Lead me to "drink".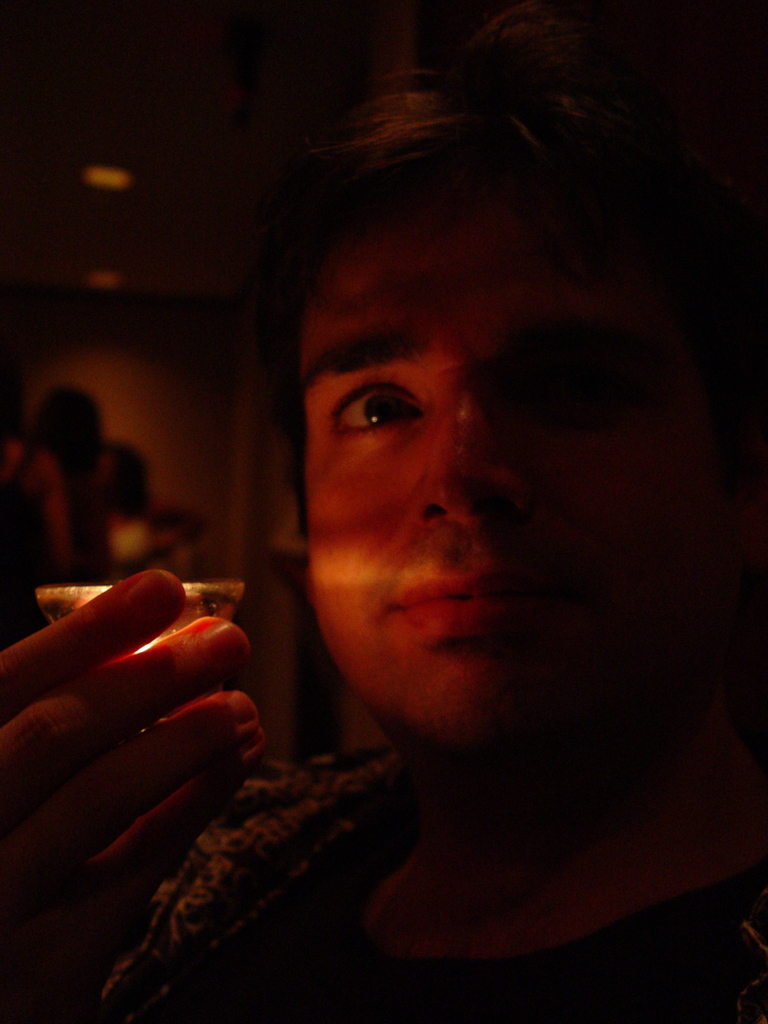
Lead to box=[38, 574, 242, 655].
